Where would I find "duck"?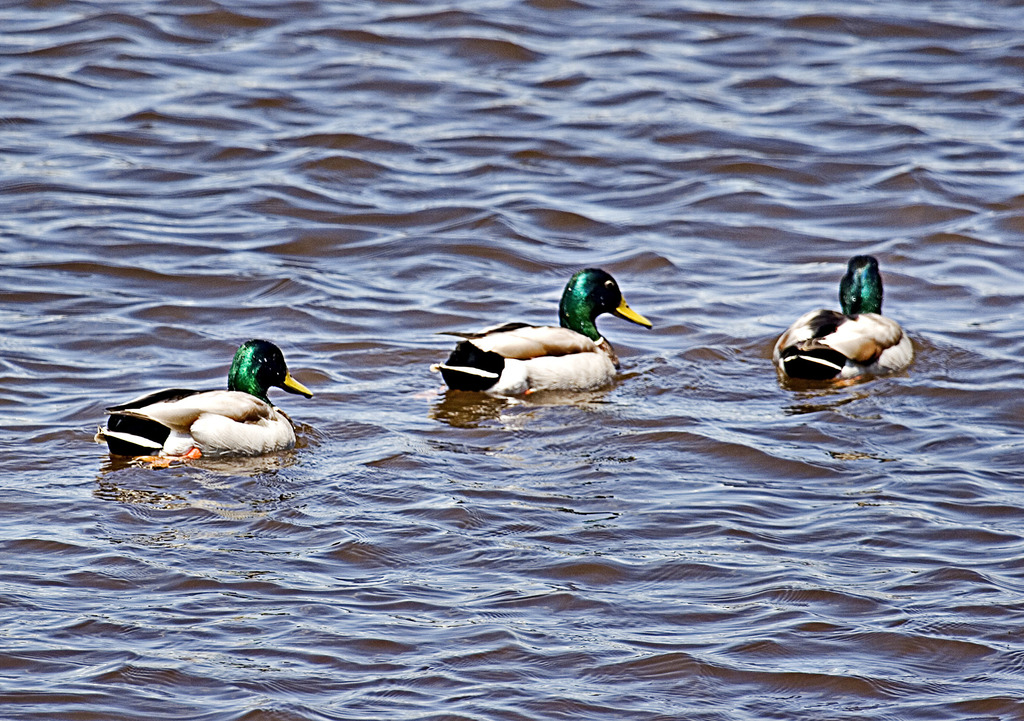
At [x1=770, y1=255, x2=915, y2=389].
